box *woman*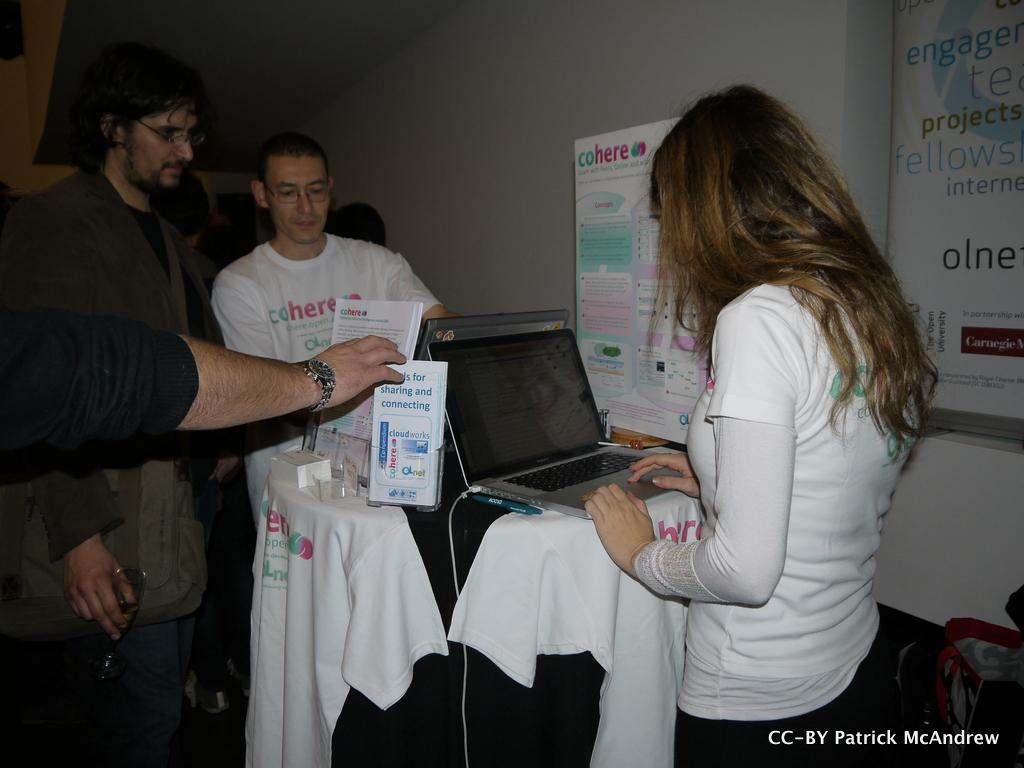
select_region(581, 87, 942, 766)
